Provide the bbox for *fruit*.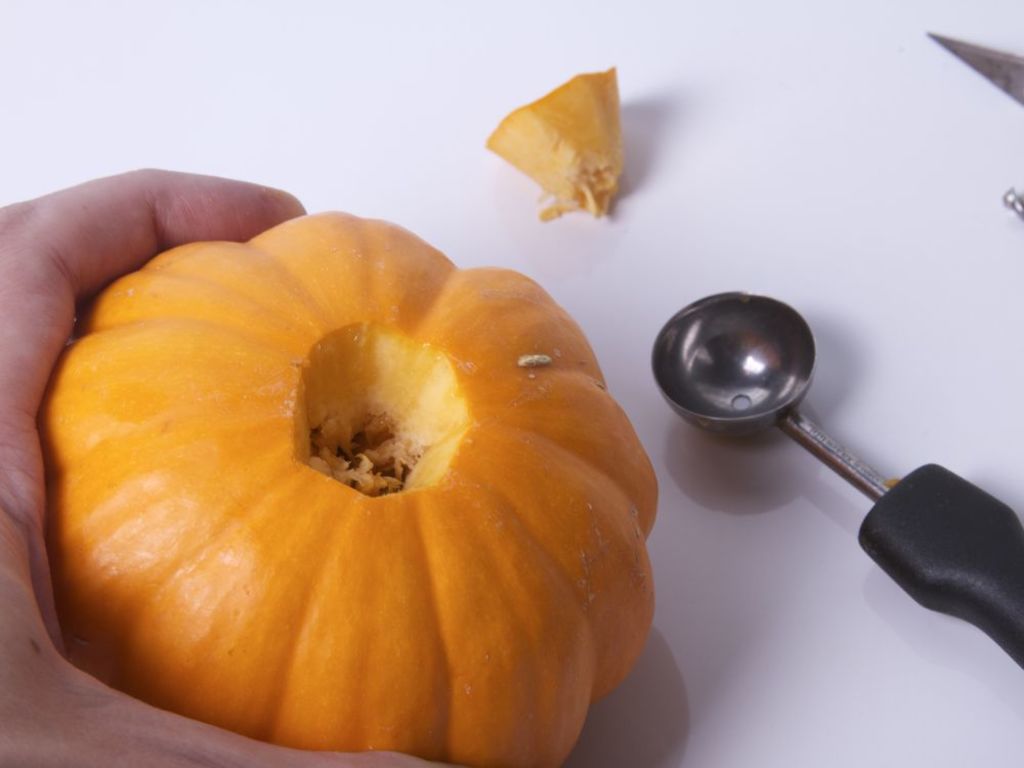
select_region(29, 200, 664, 767).
